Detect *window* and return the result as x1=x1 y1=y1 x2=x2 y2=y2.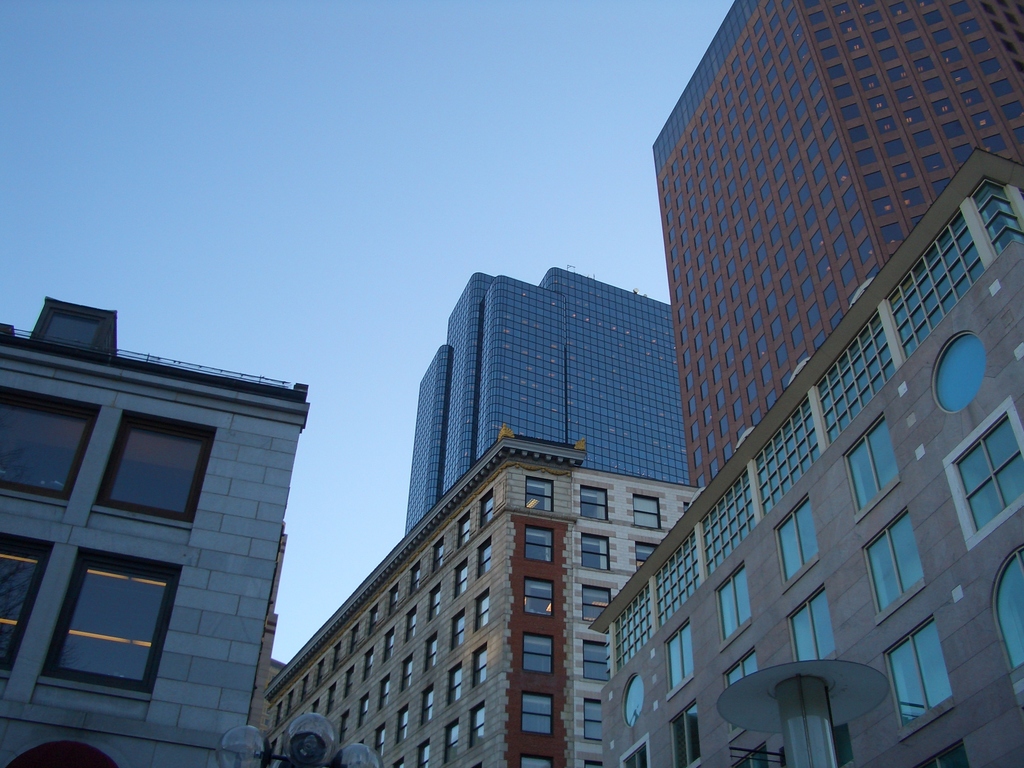
x1=943 y1=404 x2=1023 y2=548.
